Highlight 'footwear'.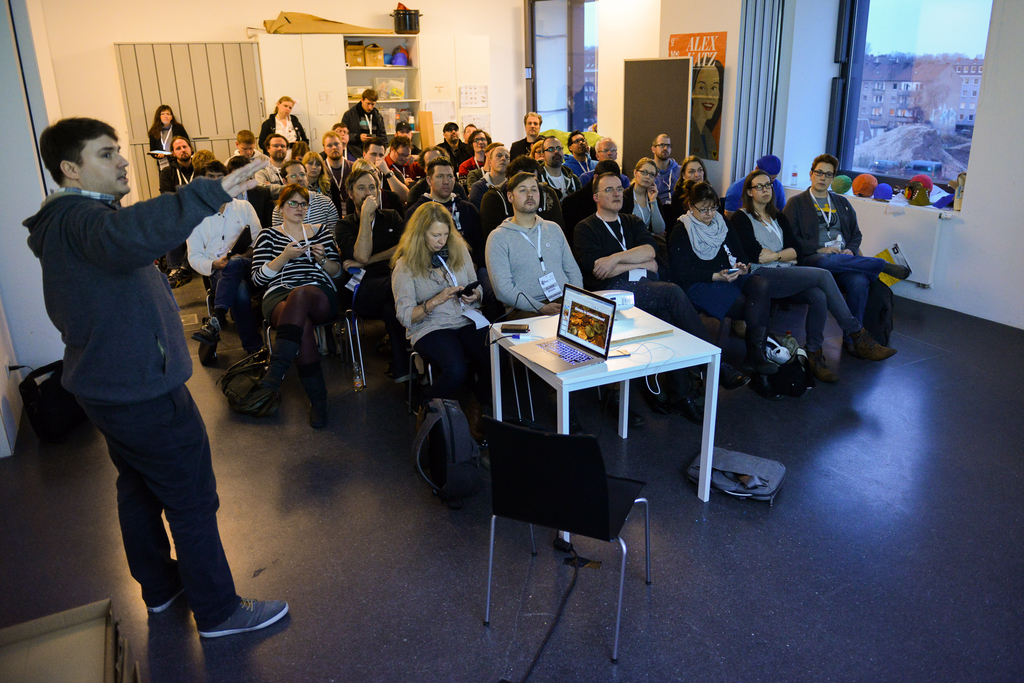
Highlighted region: {"left": 189, "top": 319, "right": 217, "bottom": 340}.
